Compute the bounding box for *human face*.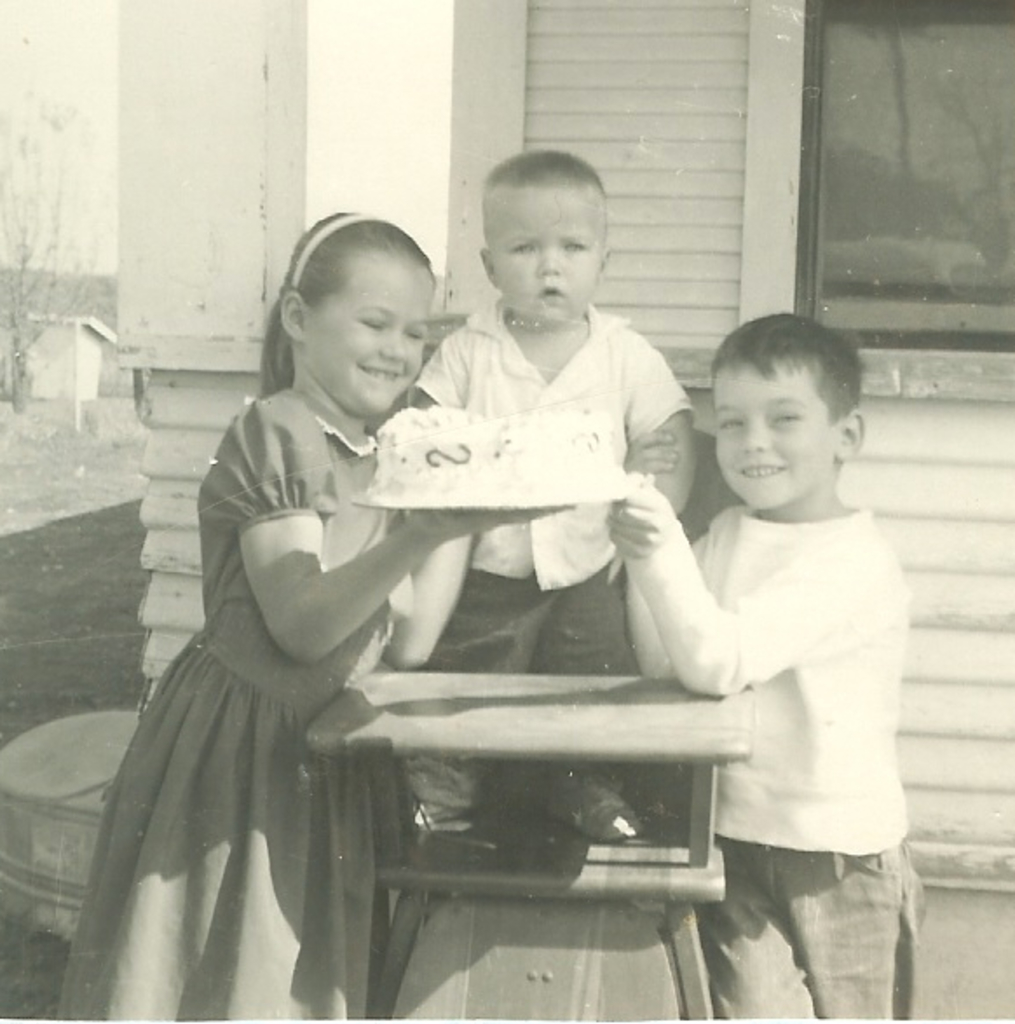
(712, 356, 832, 499).
